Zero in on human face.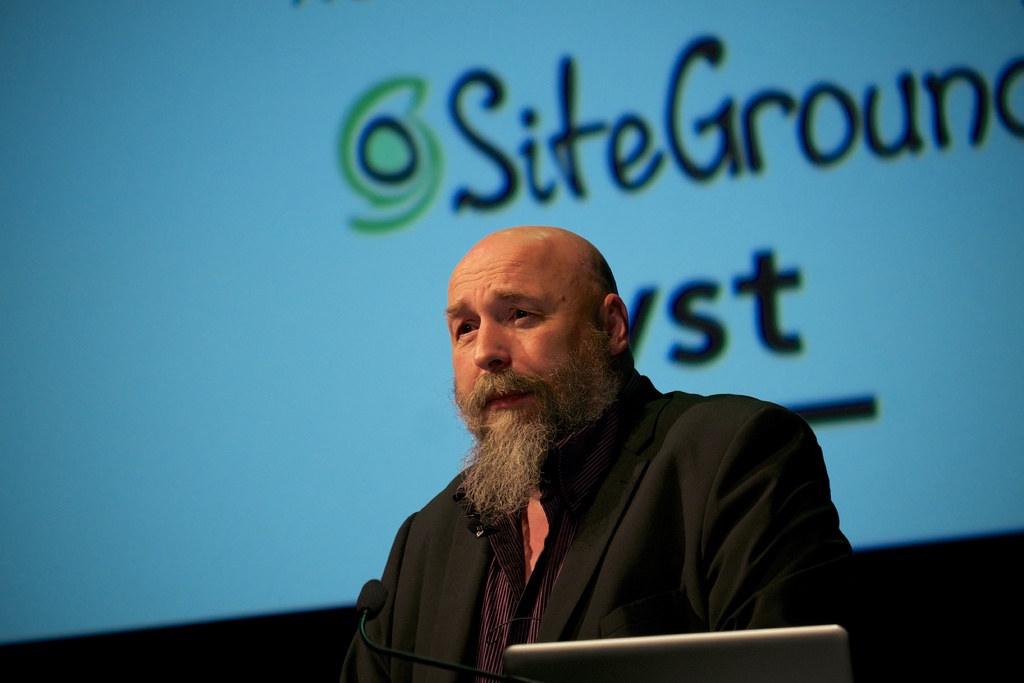
Zeroed in: Rect(442, 247, 605, 466).
